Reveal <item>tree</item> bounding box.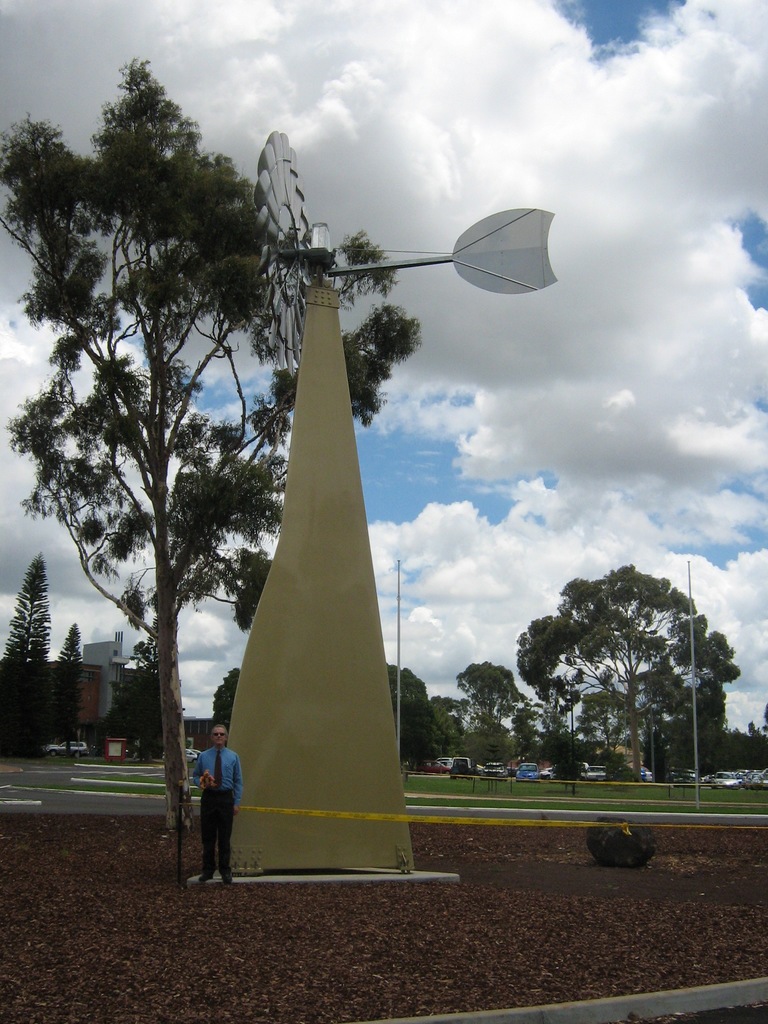
Revealed: locate(206, 664, 241, 731).
